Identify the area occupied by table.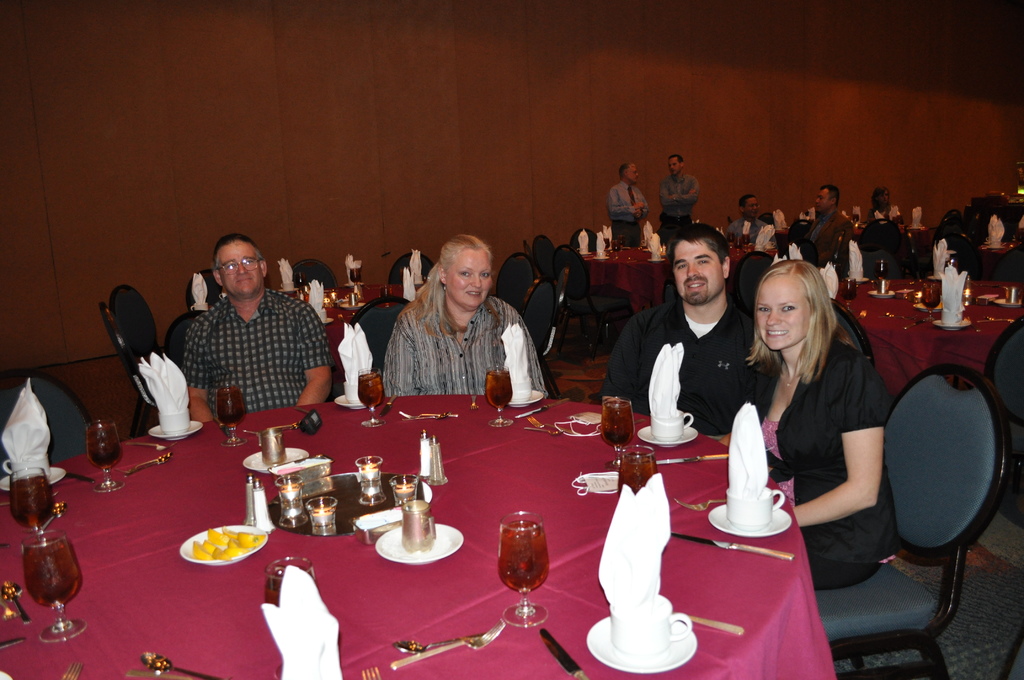
Area: (580,240,764,314).
